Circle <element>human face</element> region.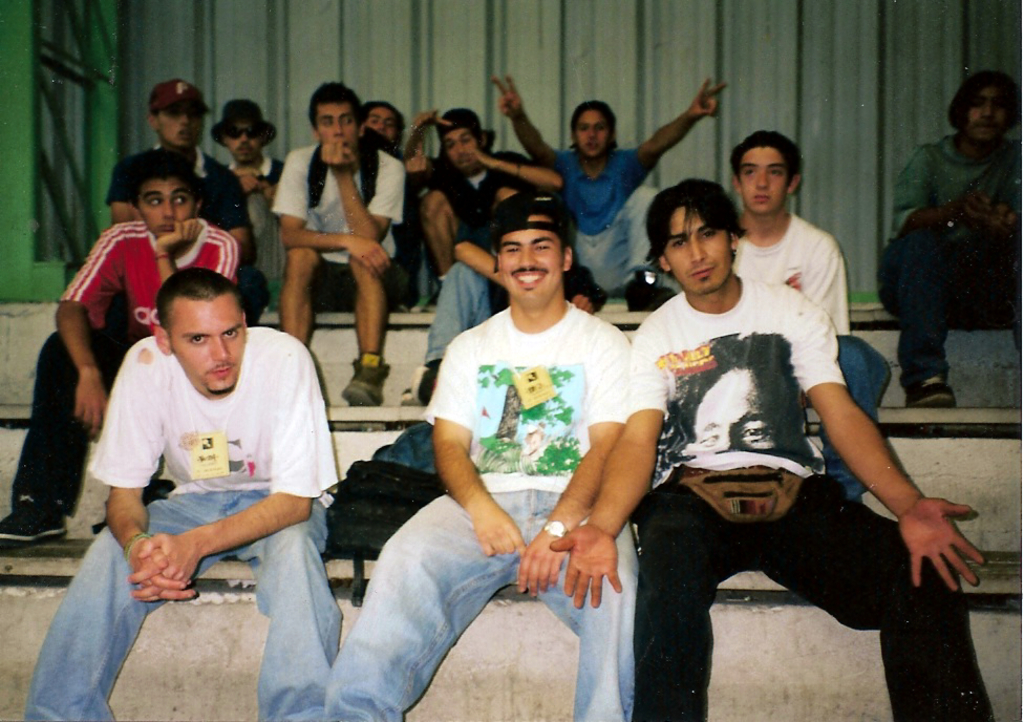
Region: pyautogui.locateOnScreen(360, 103, 401, 140).
